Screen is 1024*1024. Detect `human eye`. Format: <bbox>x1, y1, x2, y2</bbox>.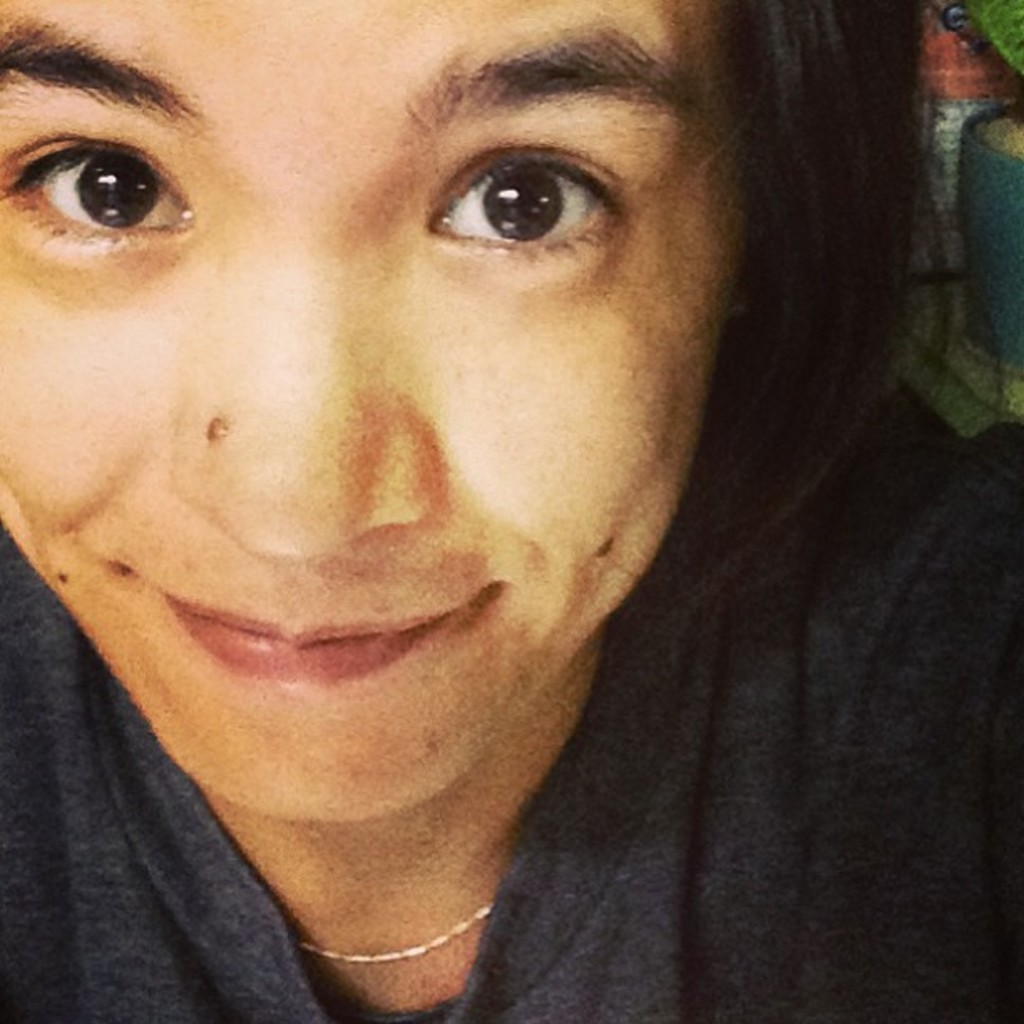
<bbox>0, 89, 236, 269</bbox>.
